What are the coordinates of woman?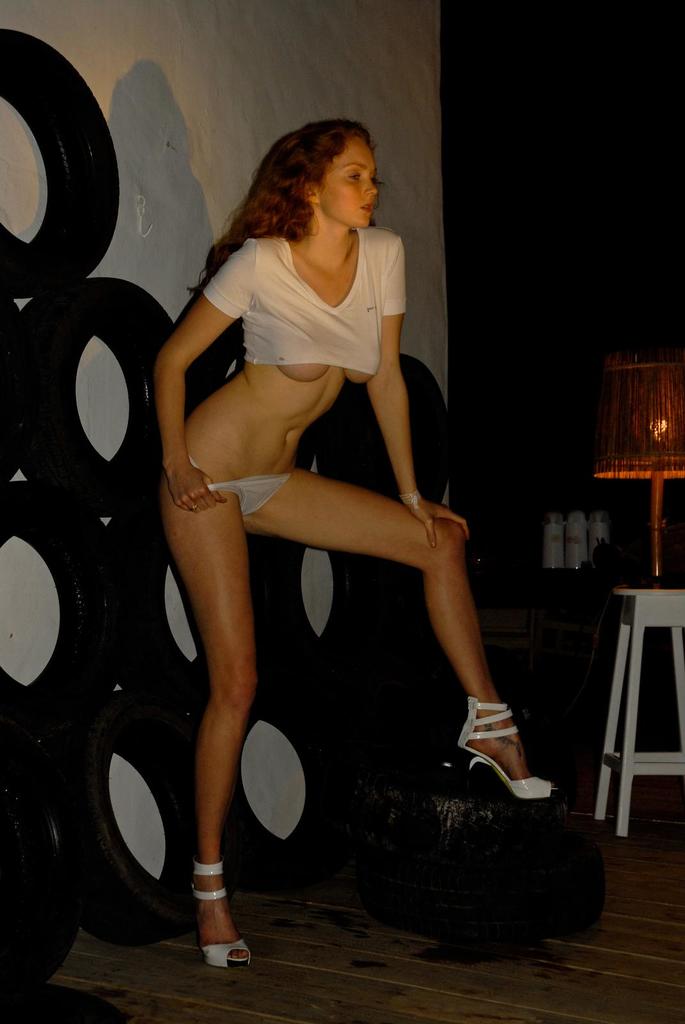
(151, 111, 552, 983).
